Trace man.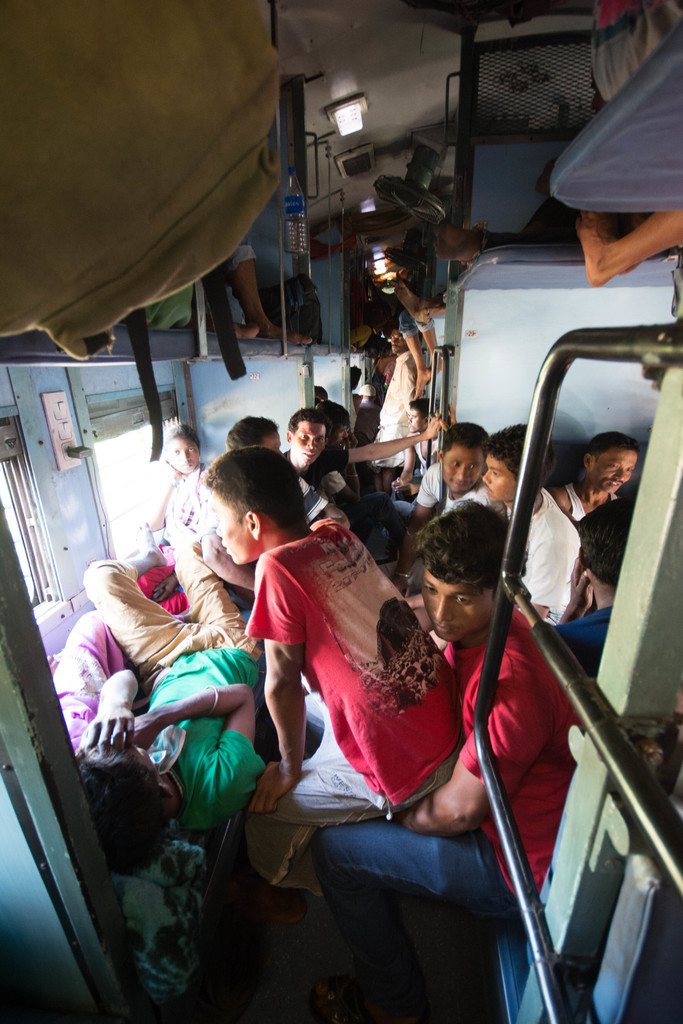
Traced to (279,412,448,513).
